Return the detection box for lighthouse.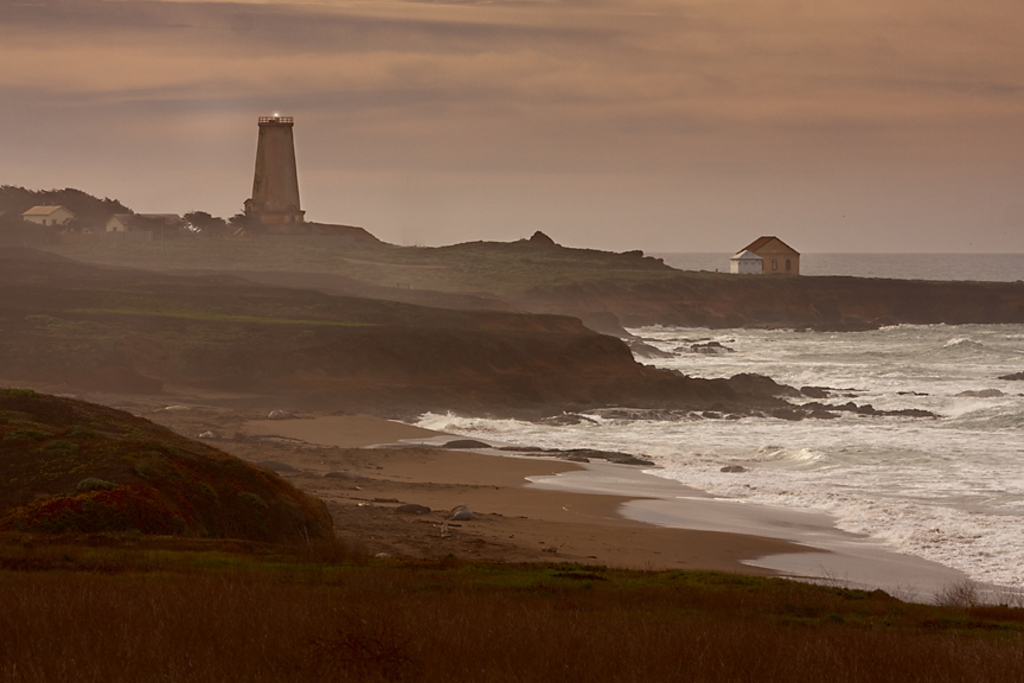
(226,97,312,240).
